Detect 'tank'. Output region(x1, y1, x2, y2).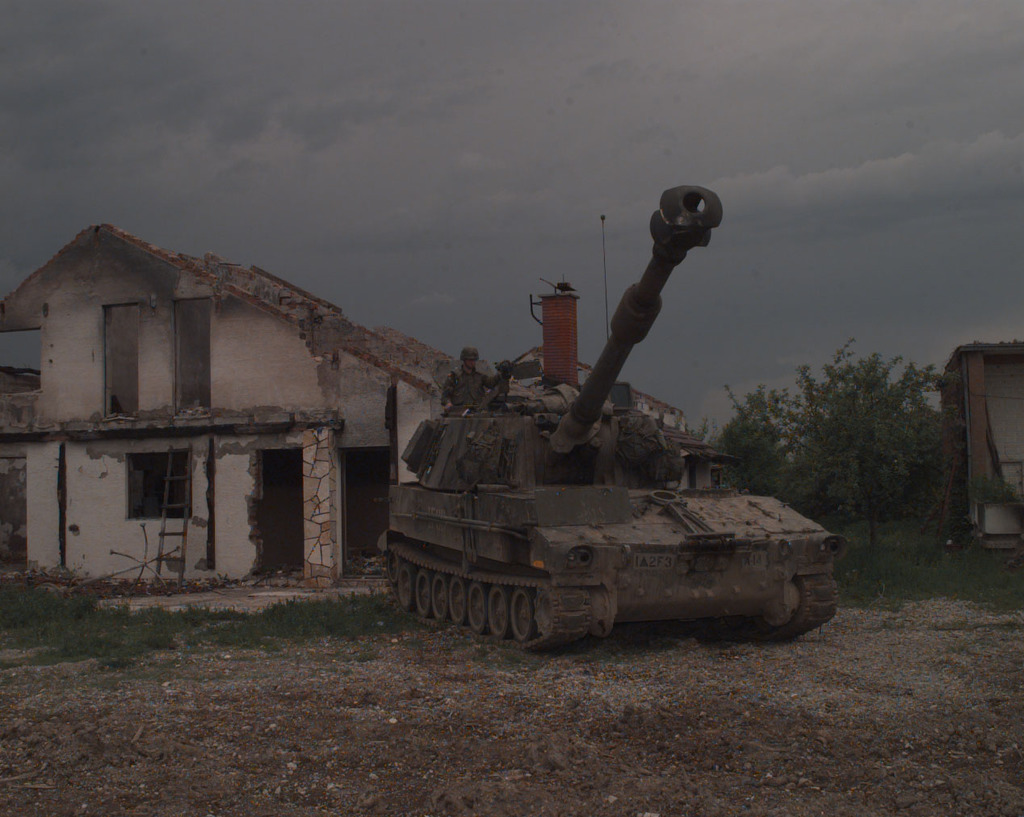
region(378, 184, 838, 648).
